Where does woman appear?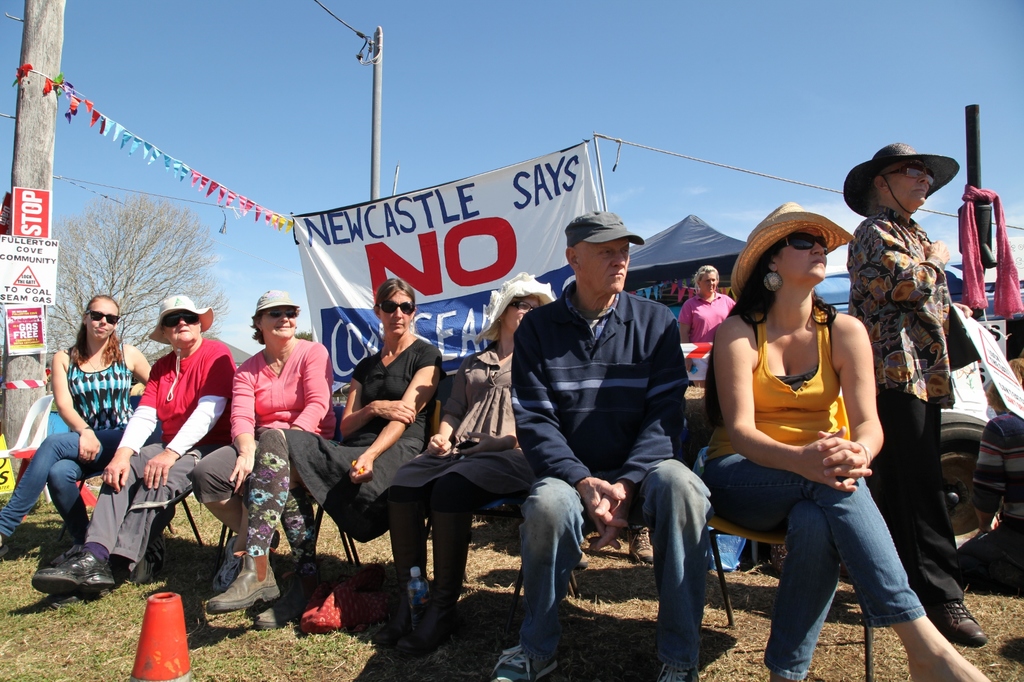
Appears at Rect(204, 278, 449, 630).
